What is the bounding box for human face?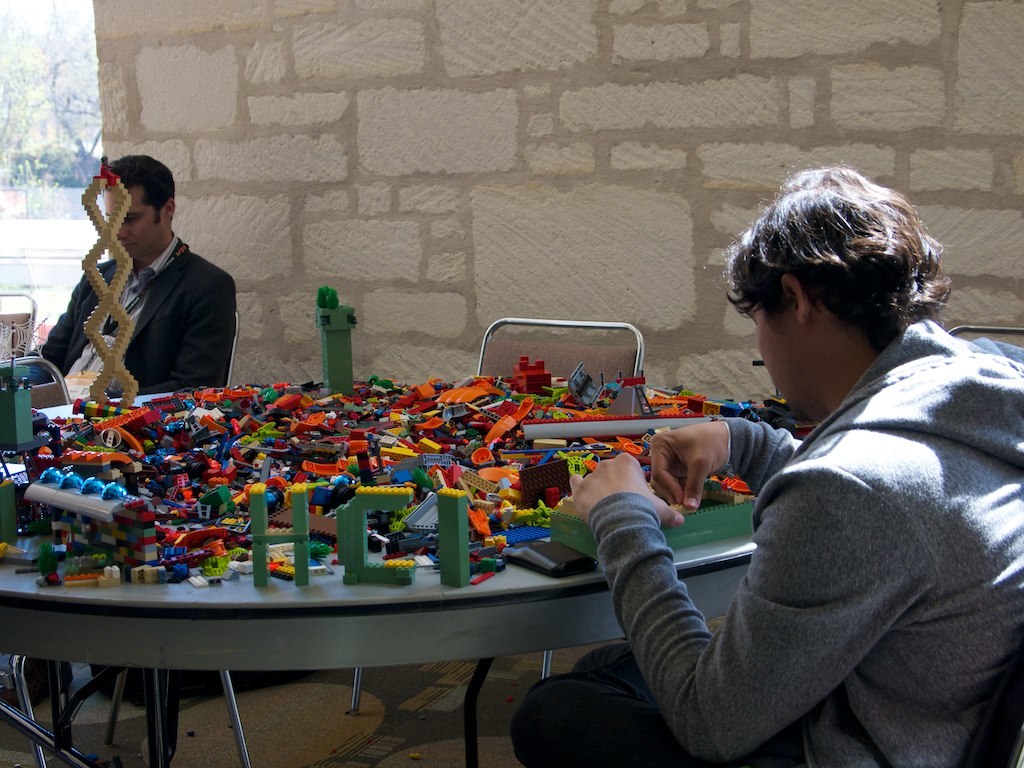
bbox=(99, 185, 165, 256).
